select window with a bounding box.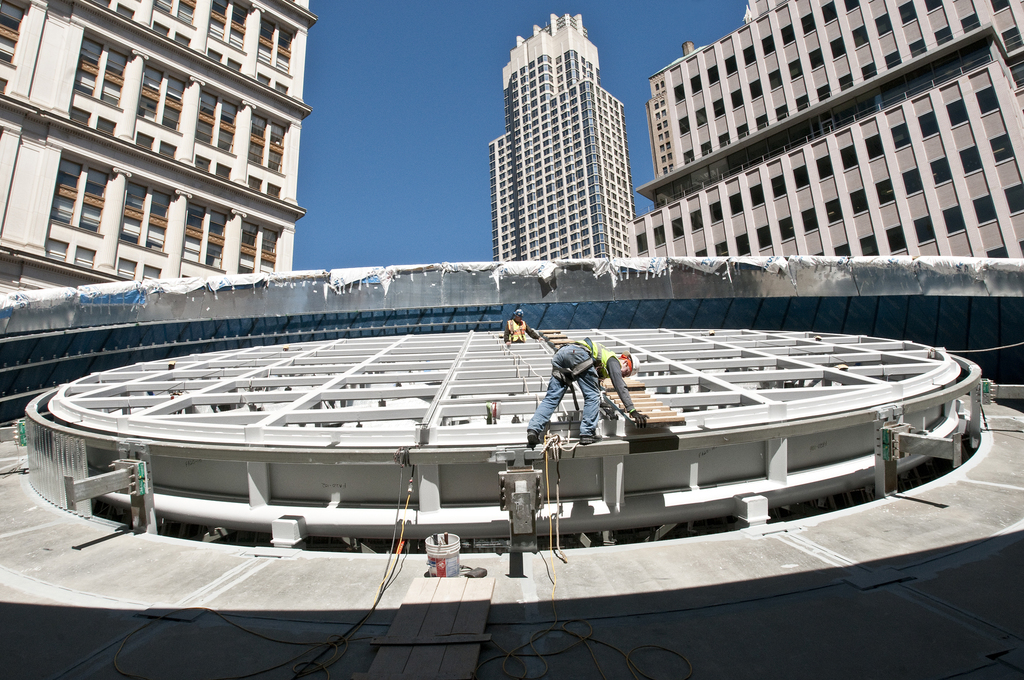
770/174/785/198.
